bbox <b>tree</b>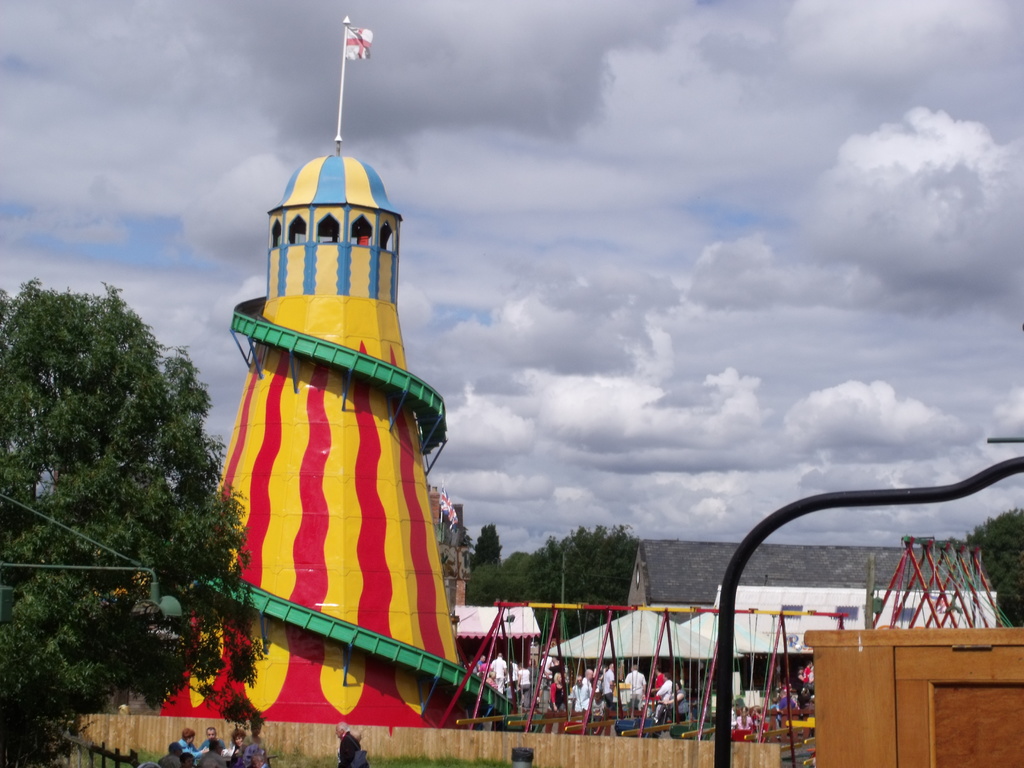
{"left": 0, "top": 276, "right": 275, "bottom": 767}
